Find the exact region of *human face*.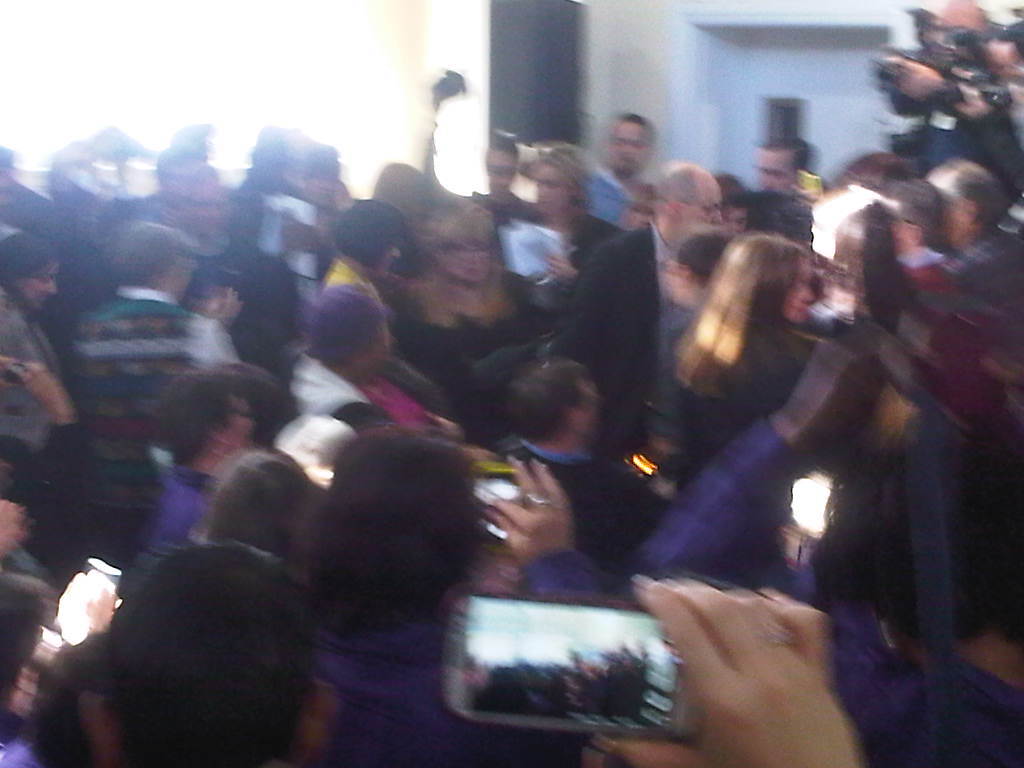
Exact region: 193,177,226,236.
